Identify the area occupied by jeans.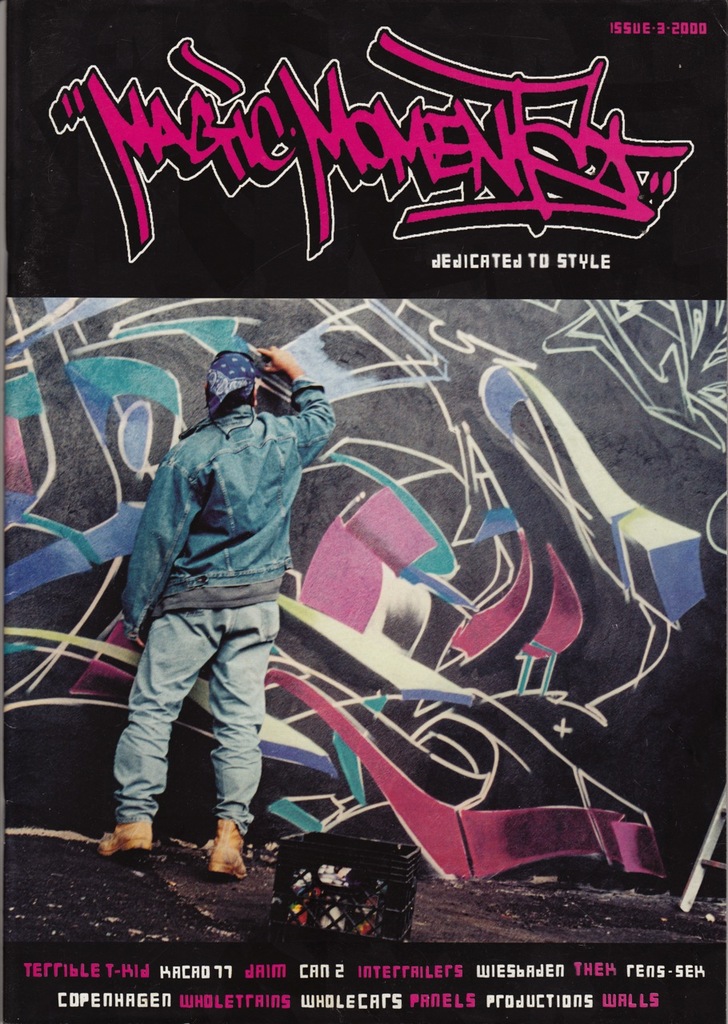
Area: rect(111, 600, 277, 830).
